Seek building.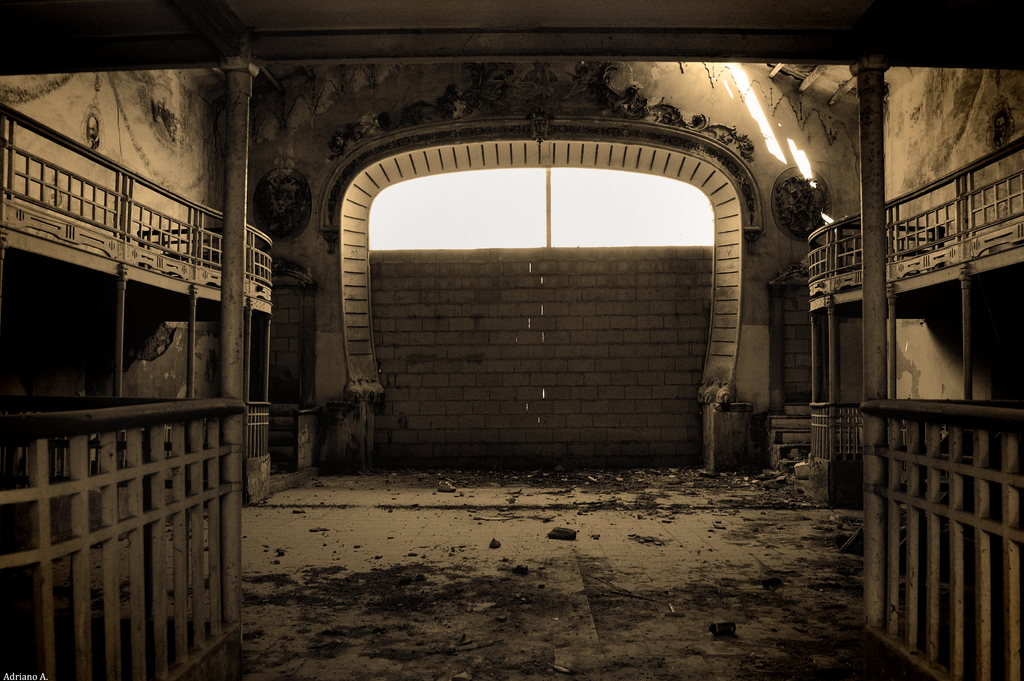
0,0,1023,680.
